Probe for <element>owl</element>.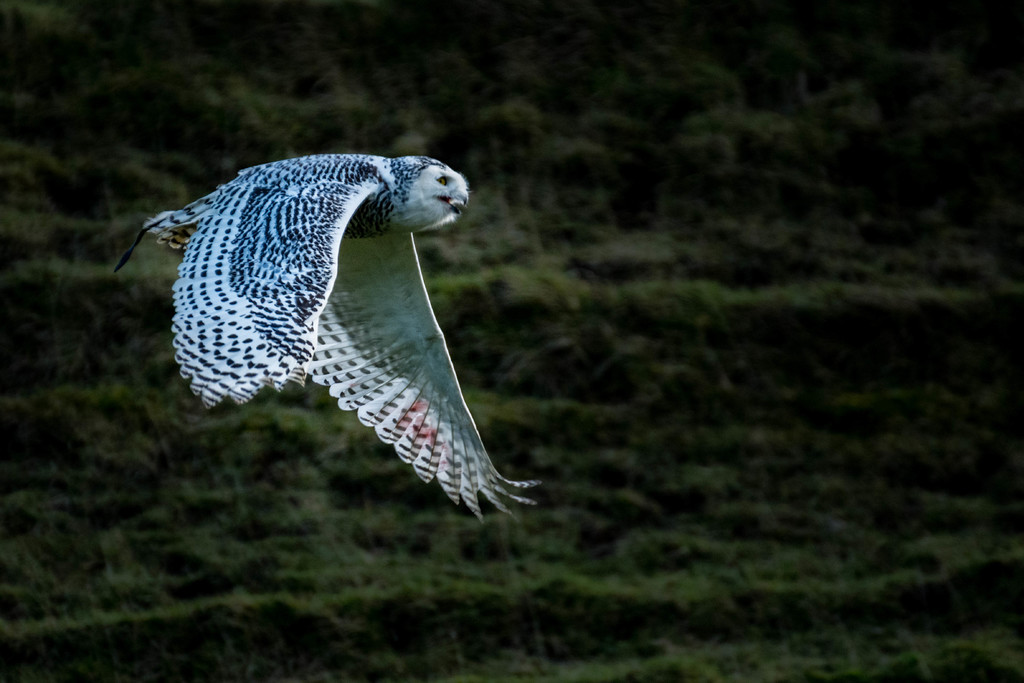
Probe result: box(111, 150, 547, 532).
